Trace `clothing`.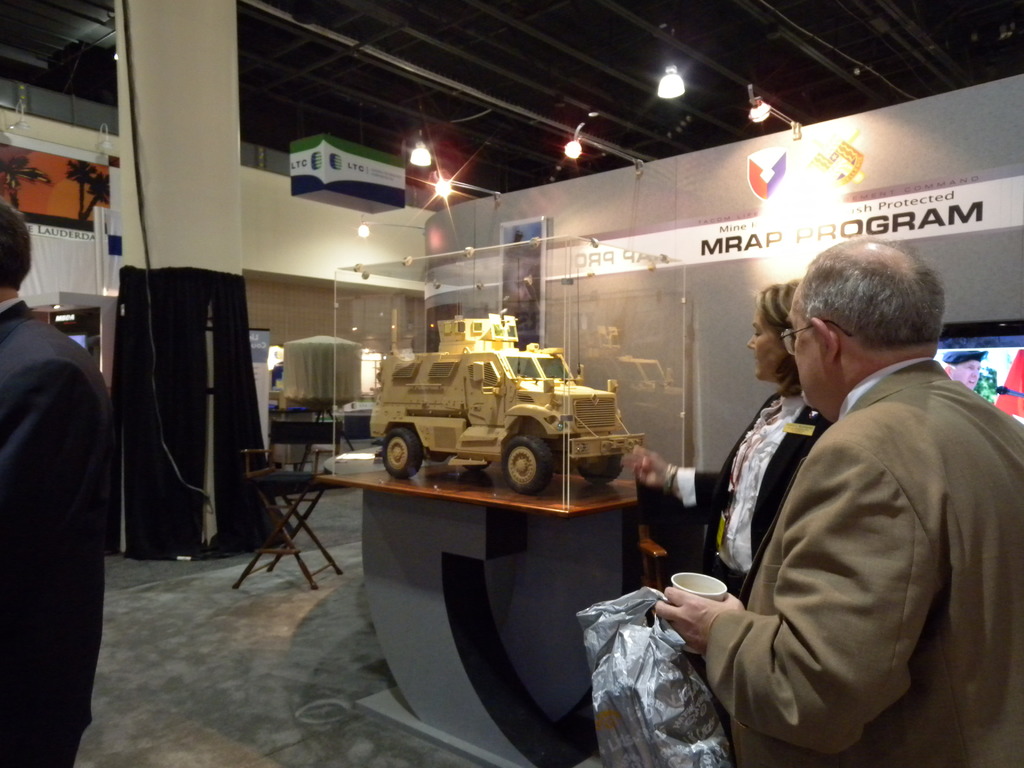
Traced to 0, 296, 120, 767.
